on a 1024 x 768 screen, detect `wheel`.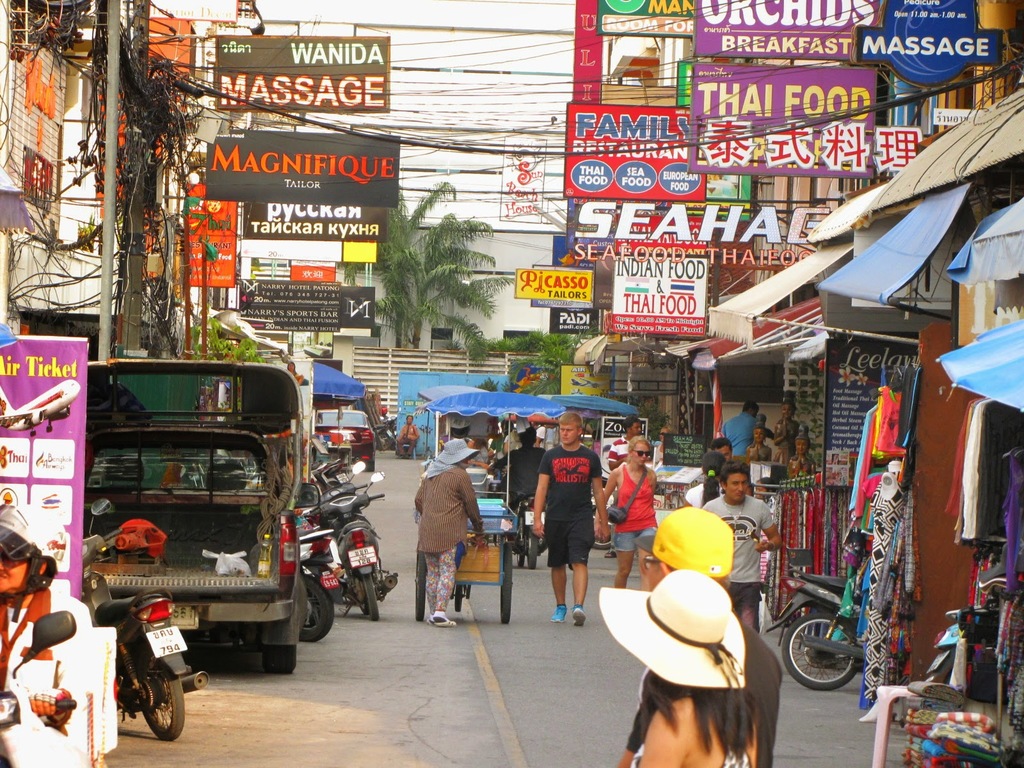
(361, 575, 382, 622).
